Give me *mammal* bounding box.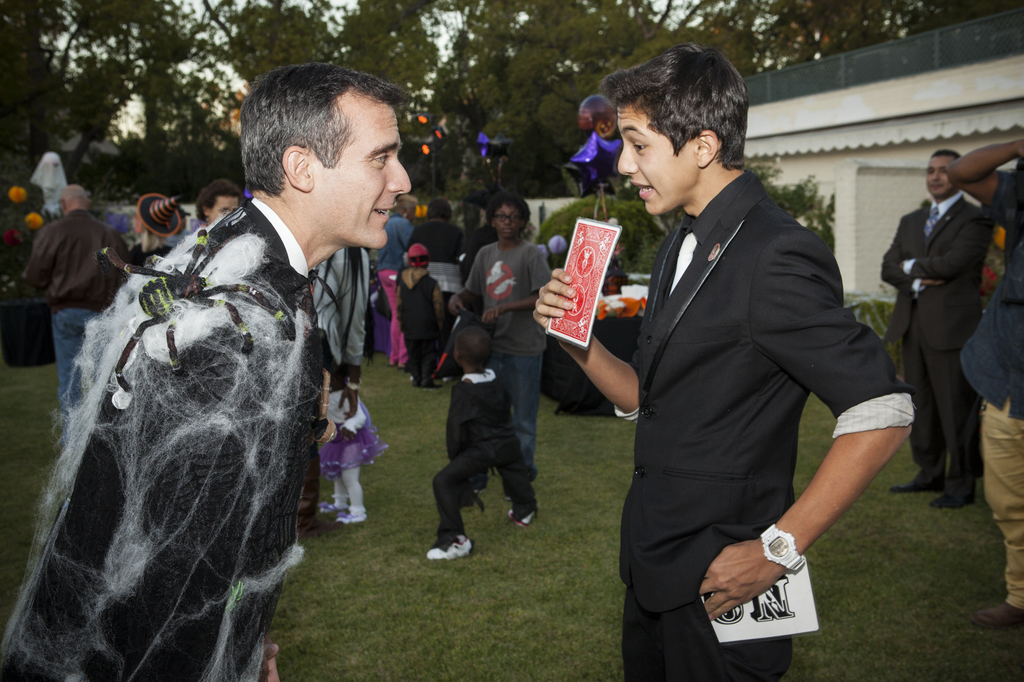
450, 193, 563, 523.
